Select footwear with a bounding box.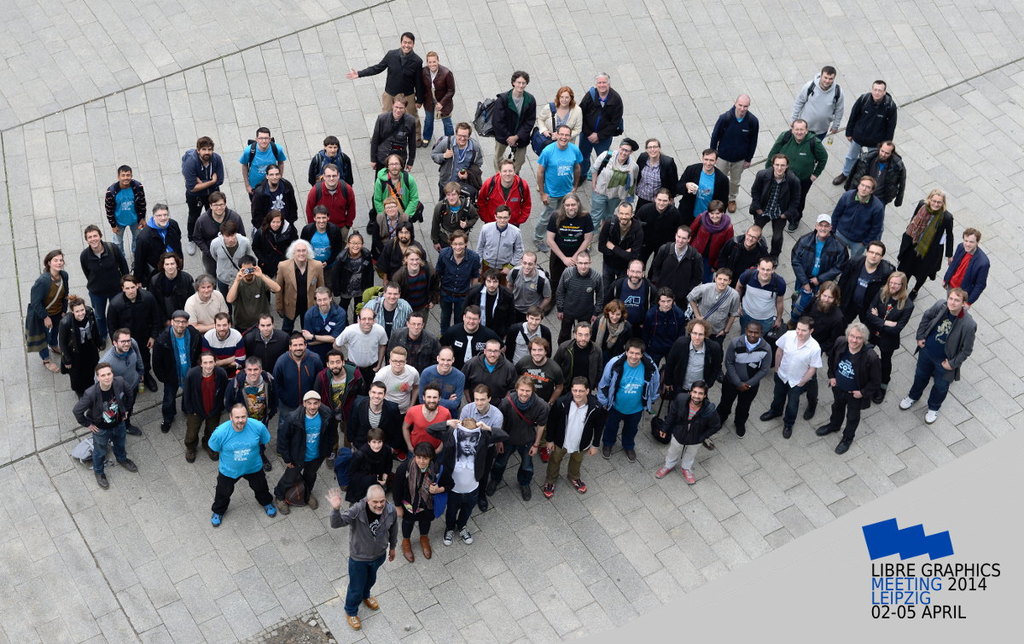
875 389 885 403.
